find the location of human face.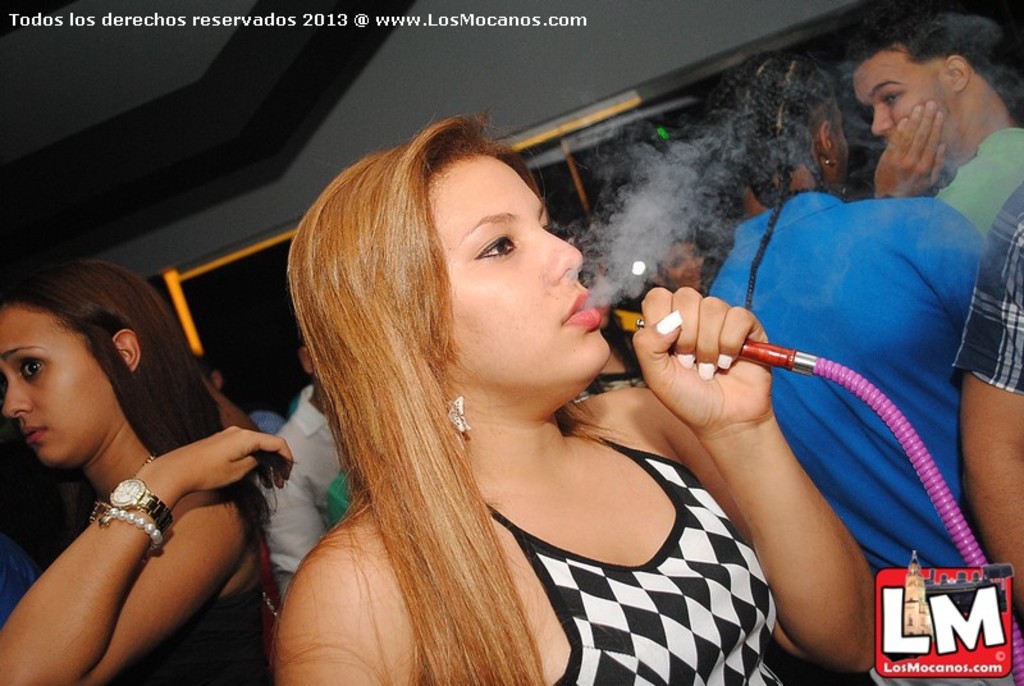
Location: bbox=(664, 238, 700, 291).
